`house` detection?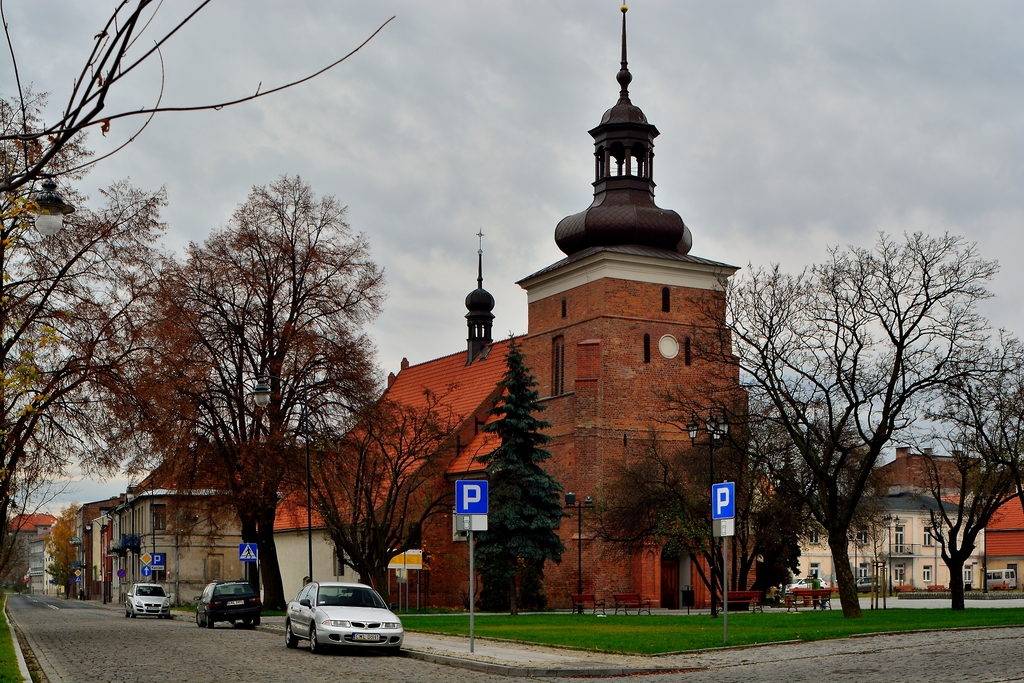
l=779, t=443, r=990, b=593
